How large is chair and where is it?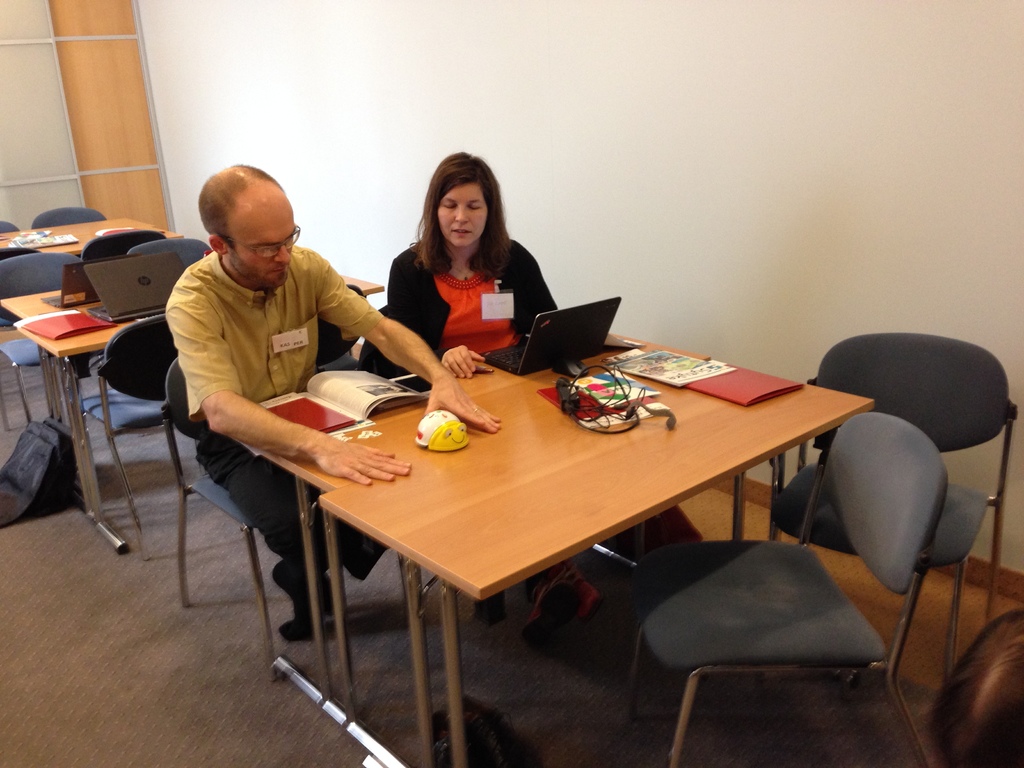
Bounding box: BBox(621, 408, 943, 767).
